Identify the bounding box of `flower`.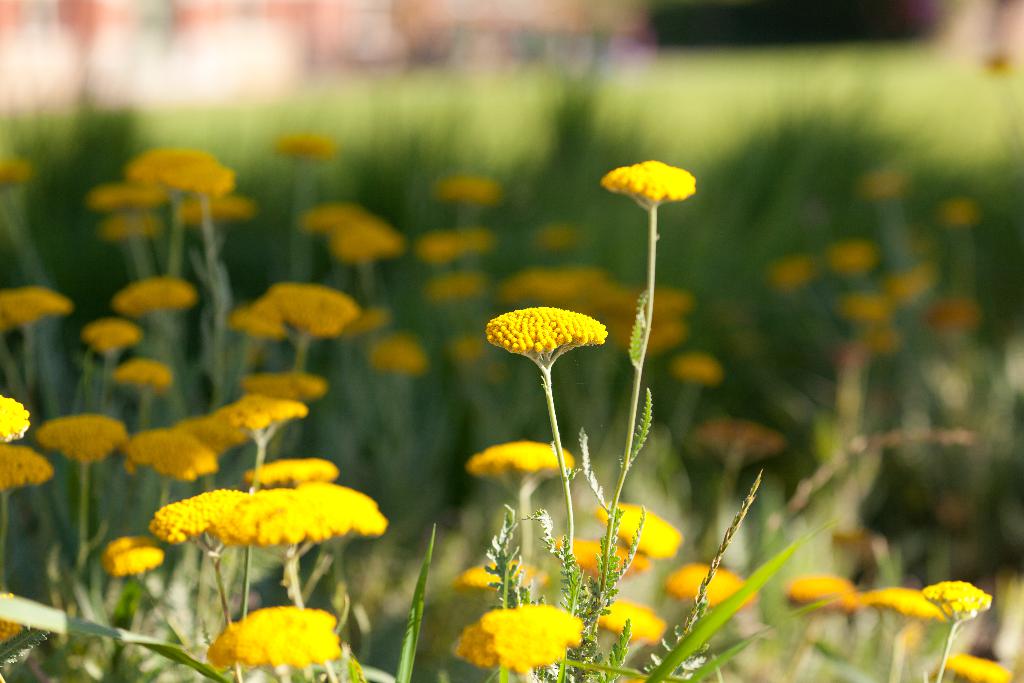
<bbox>340, 310, 392, 339</bbox>.
